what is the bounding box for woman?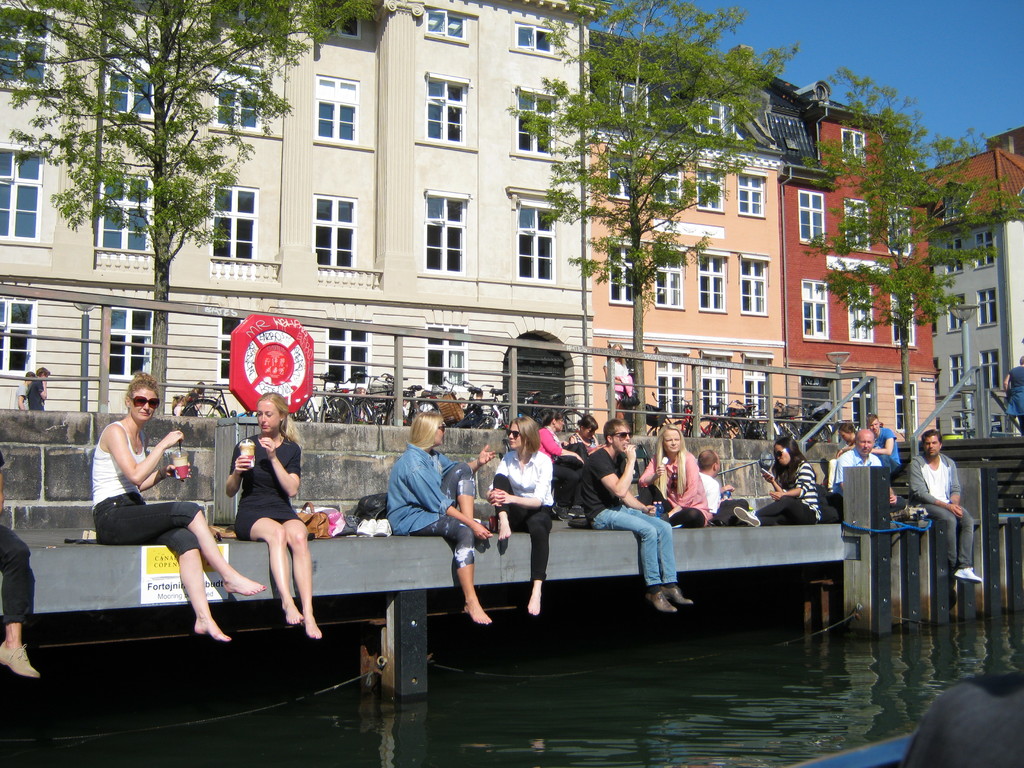
box(226, 393, 321, 636).
